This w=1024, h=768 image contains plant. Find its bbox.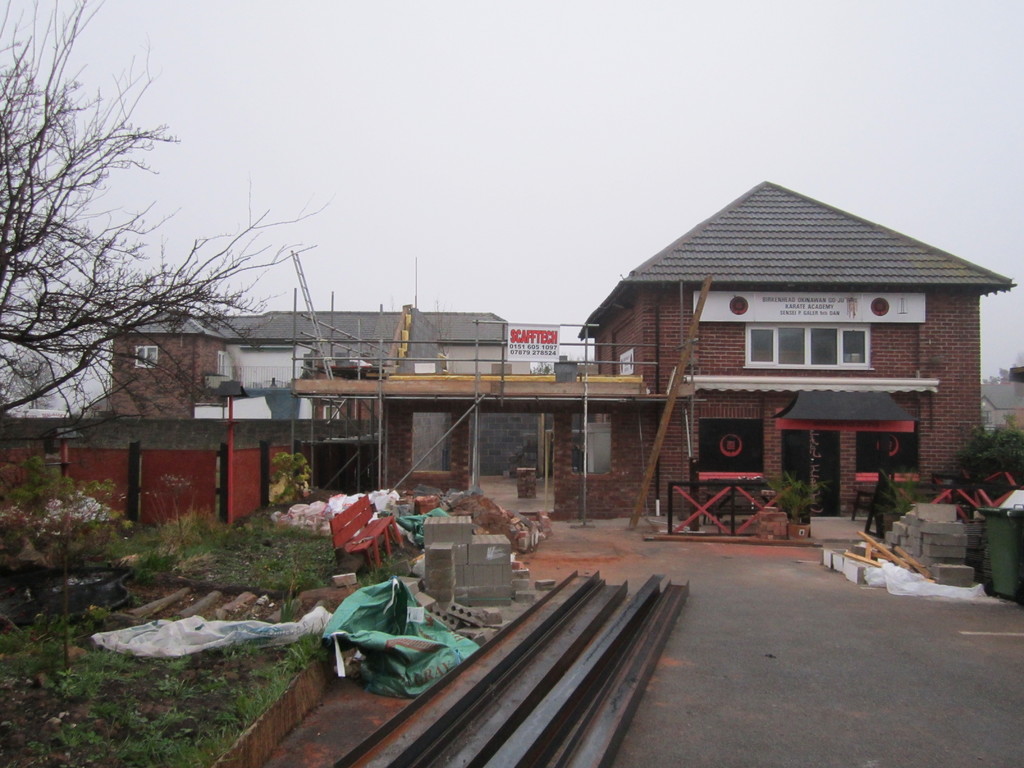
(x1=763, y1=470, x2=832, y2=515).
